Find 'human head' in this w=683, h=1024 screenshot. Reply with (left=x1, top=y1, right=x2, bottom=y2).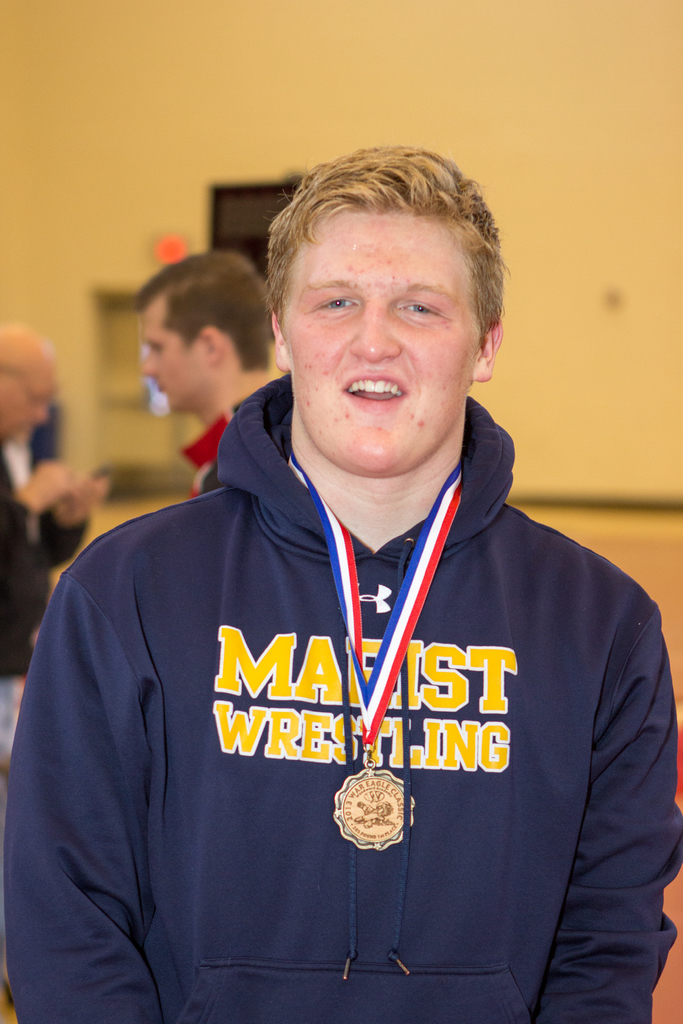
(left=0, top=319, right=61, bottom=450).
